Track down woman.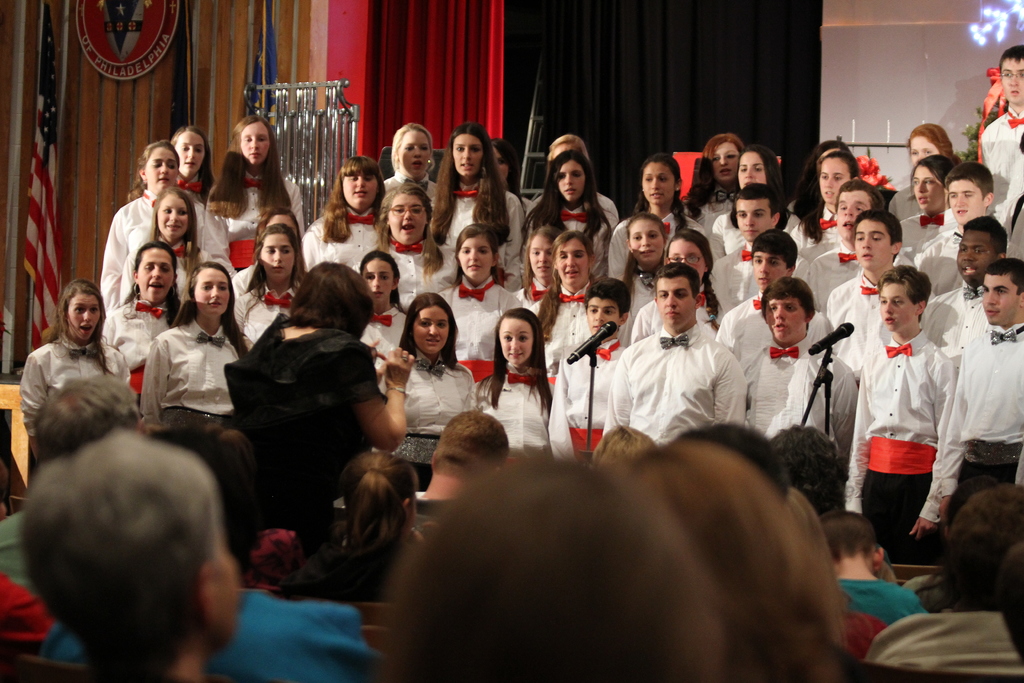
Tracked to (520,151,612,276).
